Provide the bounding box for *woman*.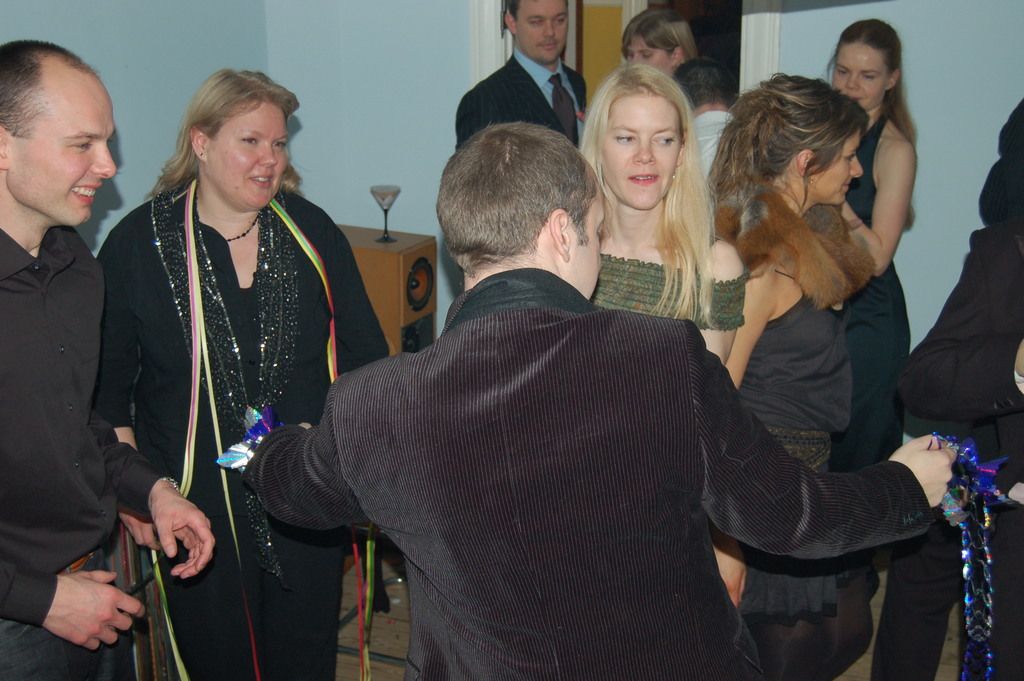
<box>833,12,920,483</box>.
